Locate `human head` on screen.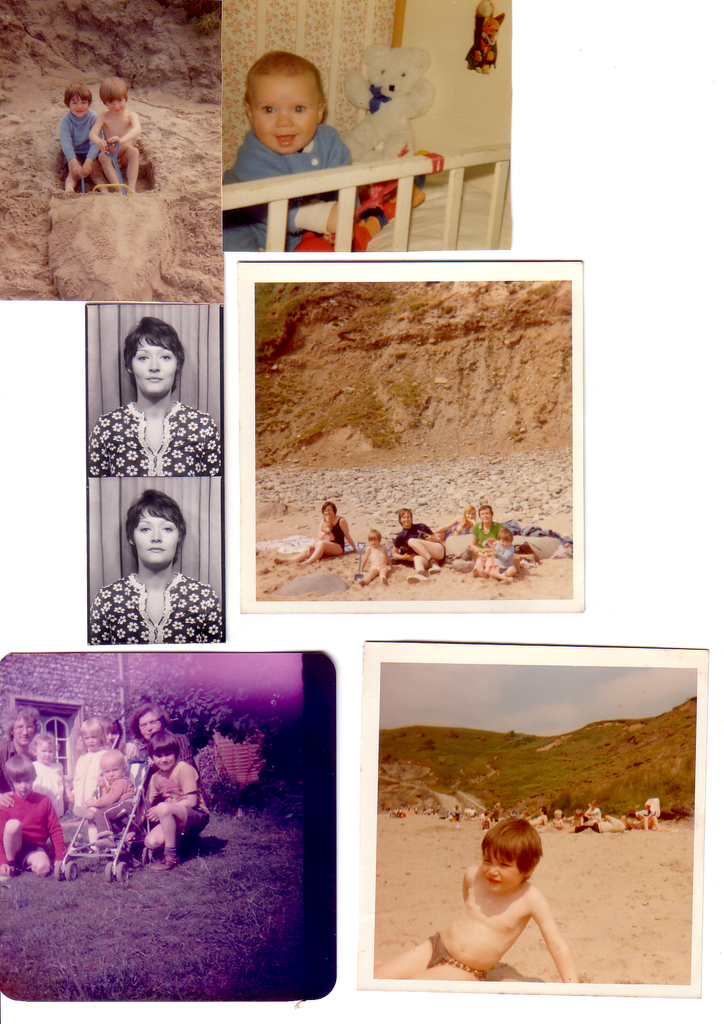
On screen at 127:315:181:397.
